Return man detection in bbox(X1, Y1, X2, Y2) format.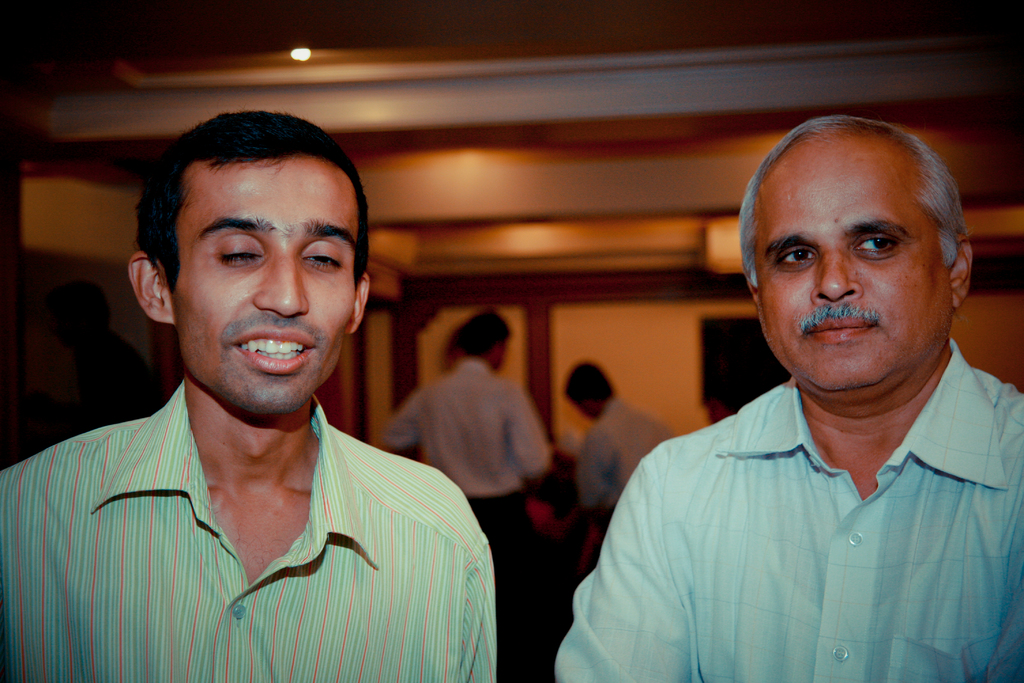
bbox(554, 115, 1023, 682).
